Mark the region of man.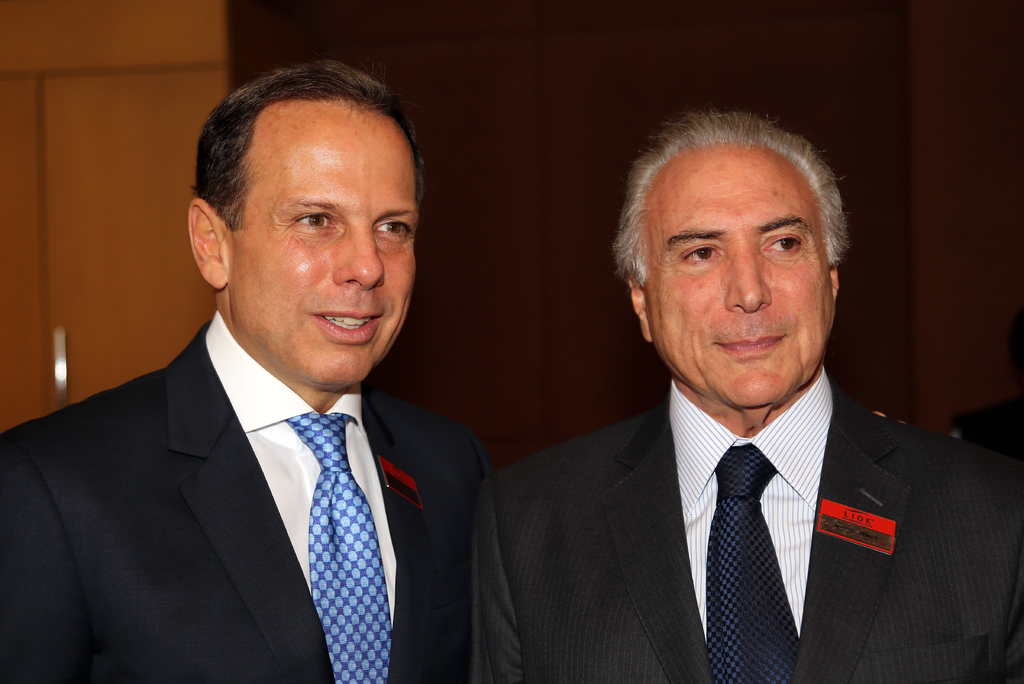
Region: <bbox>17, 74, 522, 680</bbox>.
